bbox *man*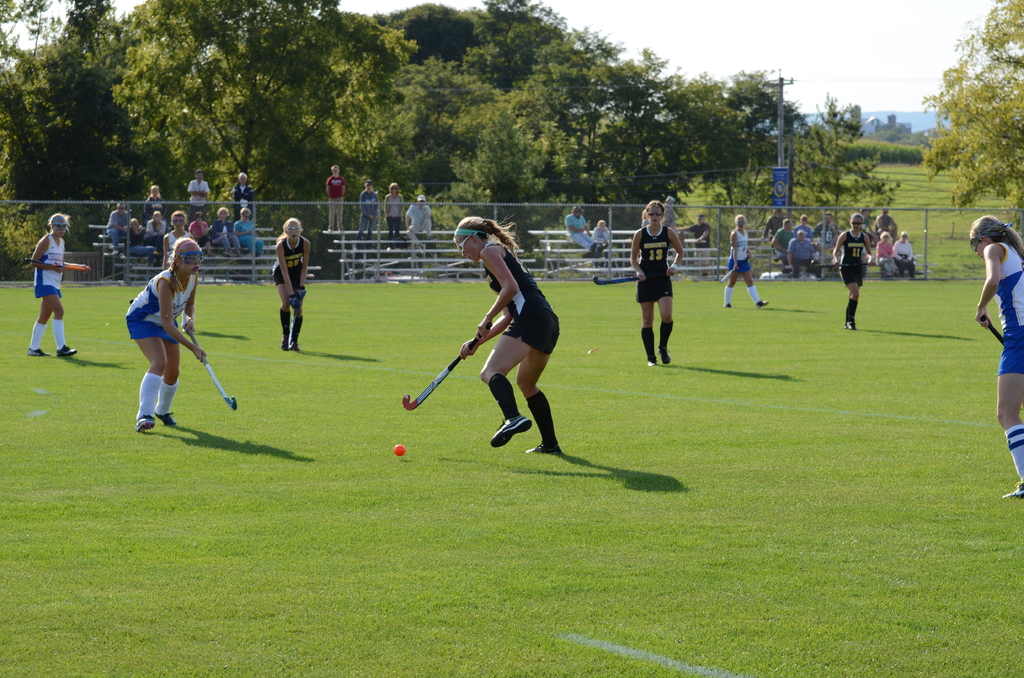
328, 163, 345, 236
